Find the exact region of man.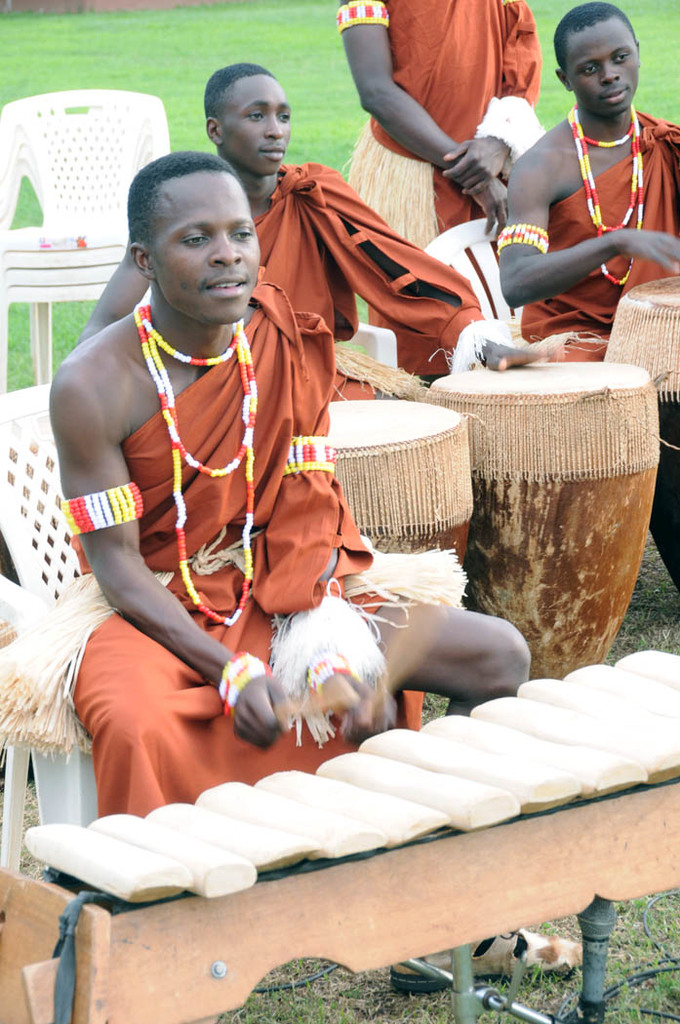
Exact region: BBox(333, 1, 541, 382).
